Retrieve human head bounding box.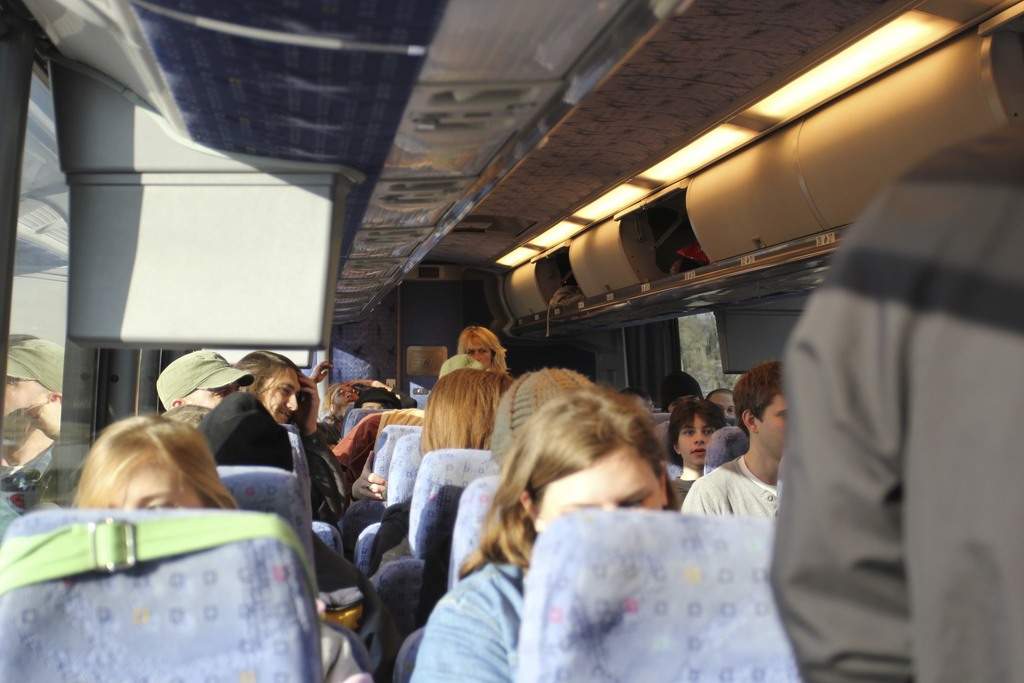
Bounding box: 708 390 735 426.
